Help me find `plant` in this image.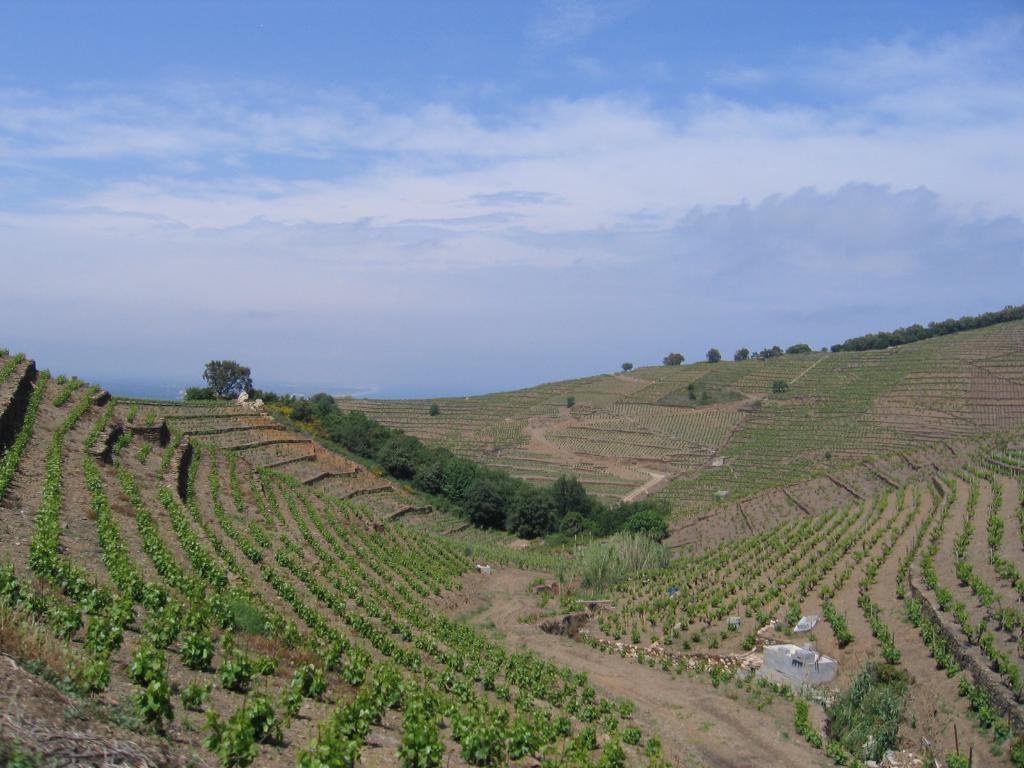
Found it: box(451, 705, 514, 767).
